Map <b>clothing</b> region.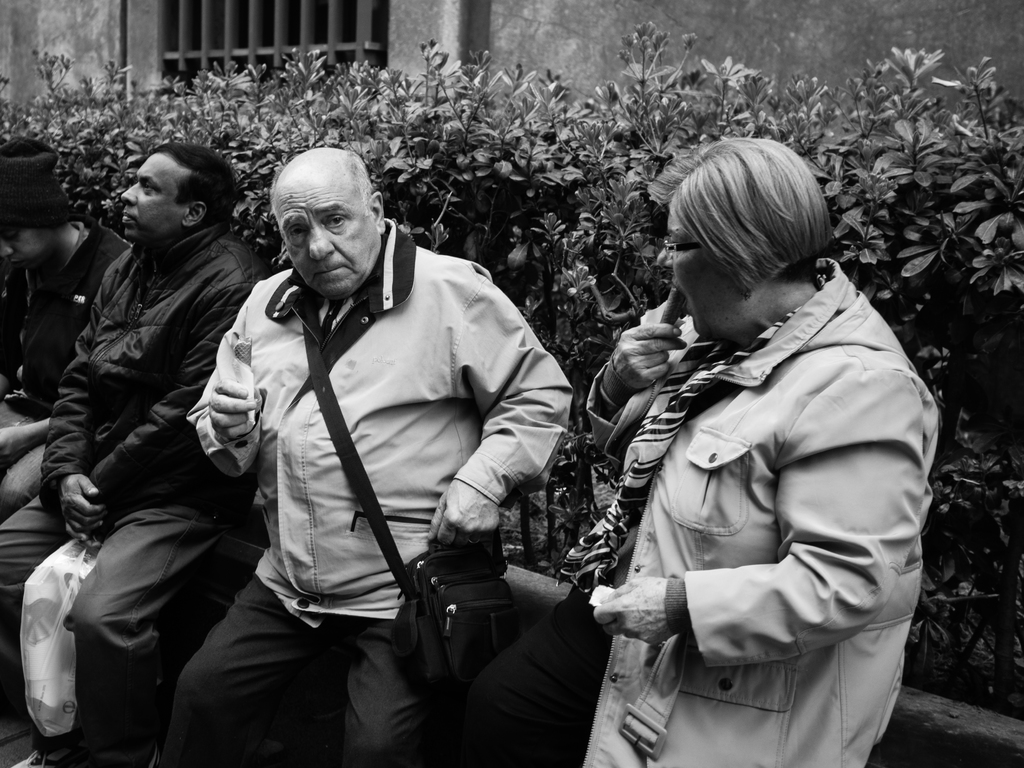
Mapped to {"left": 575, "top": 184, "right": 946, "bottom": 767}.
